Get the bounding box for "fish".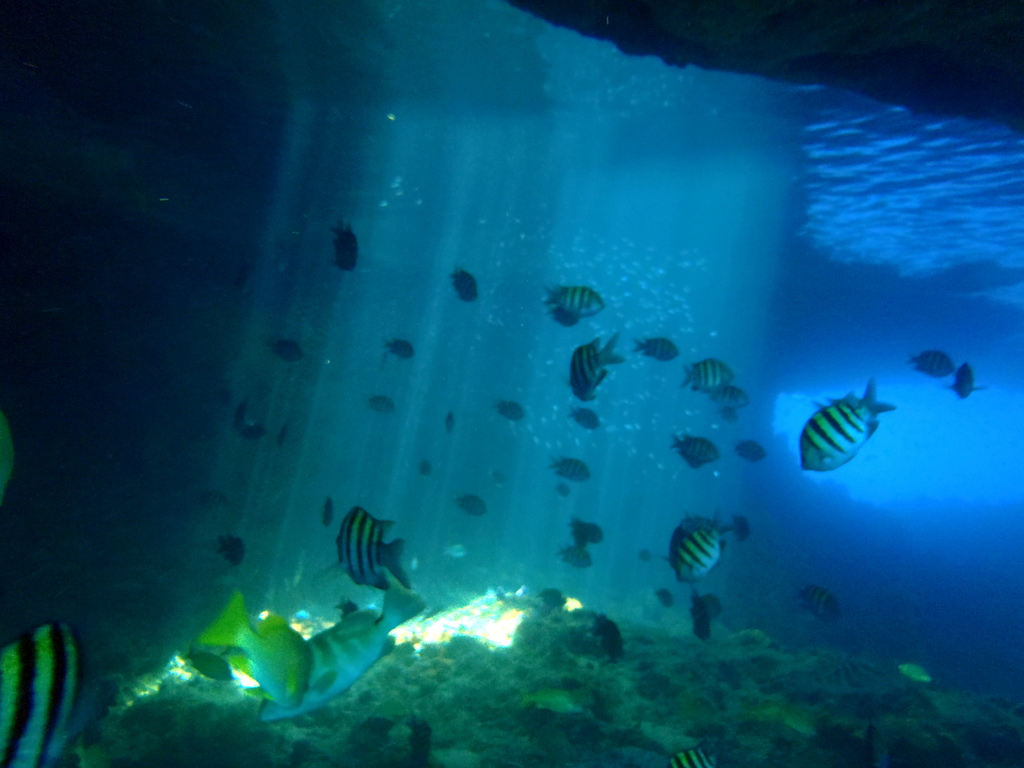
681,362,737,390.
